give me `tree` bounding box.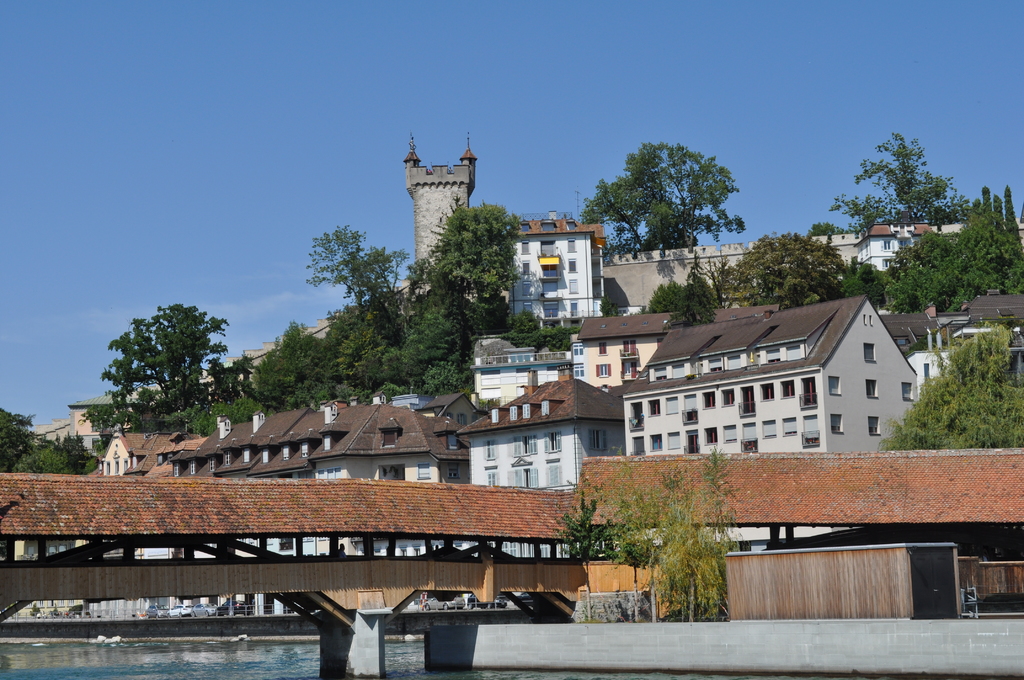
locate(879, 313, 1023, 449).
